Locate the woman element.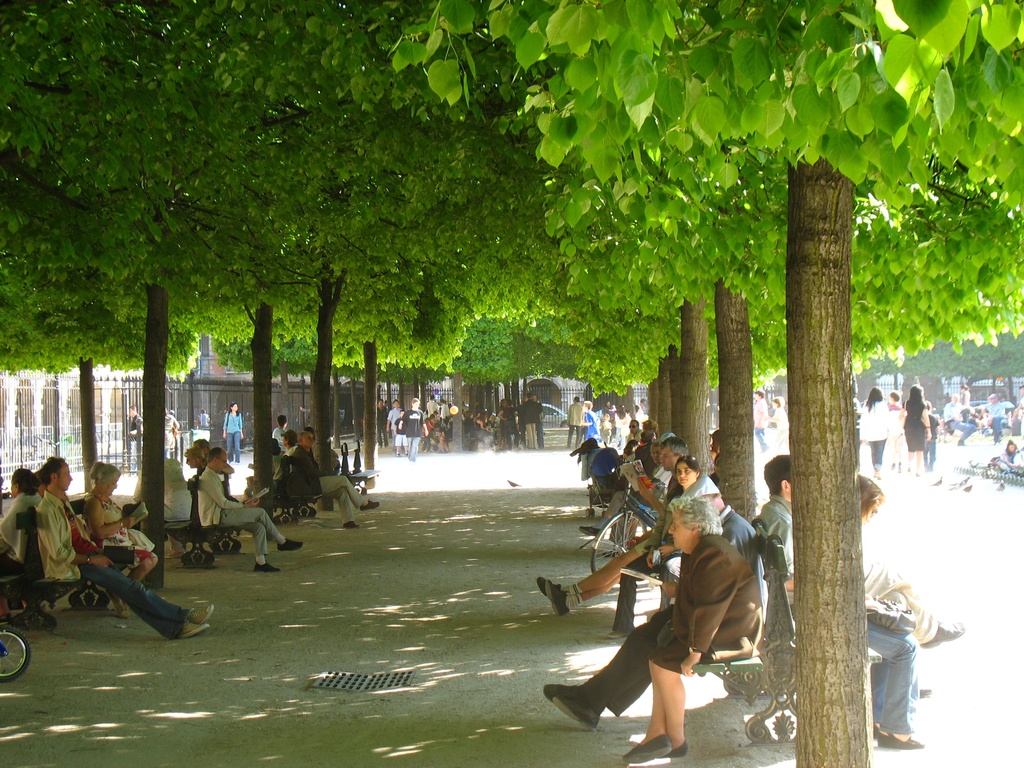
Element bbox: select_region(88, 459, 161, 619).
